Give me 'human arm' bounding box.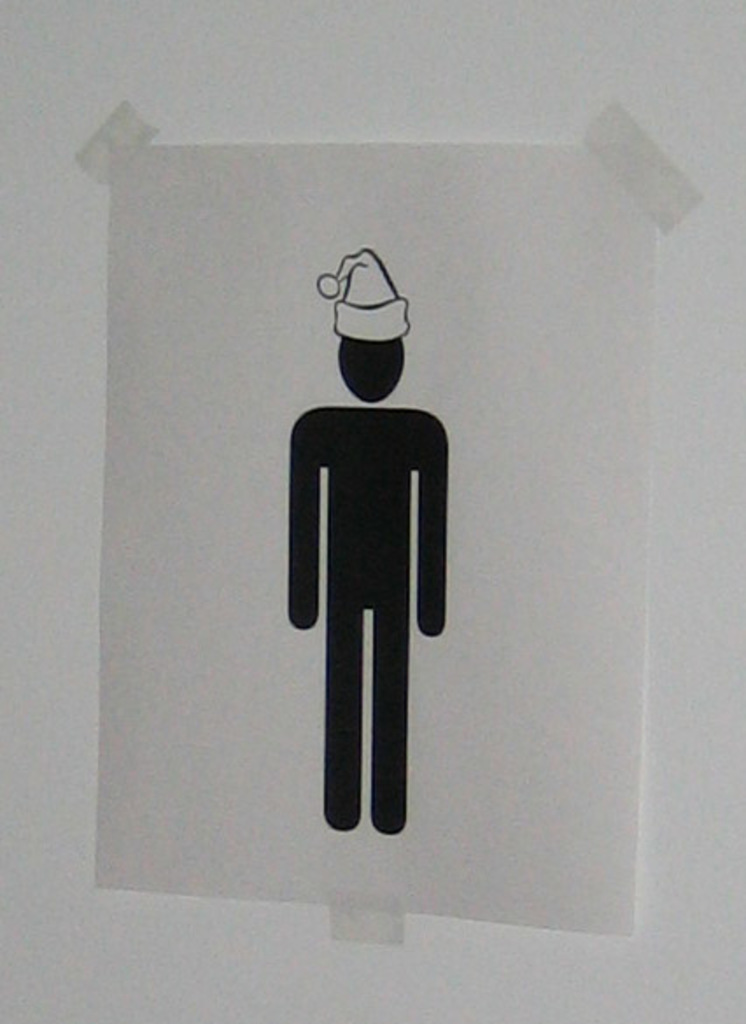
left=413, top=413, right=450, bottom=637.
